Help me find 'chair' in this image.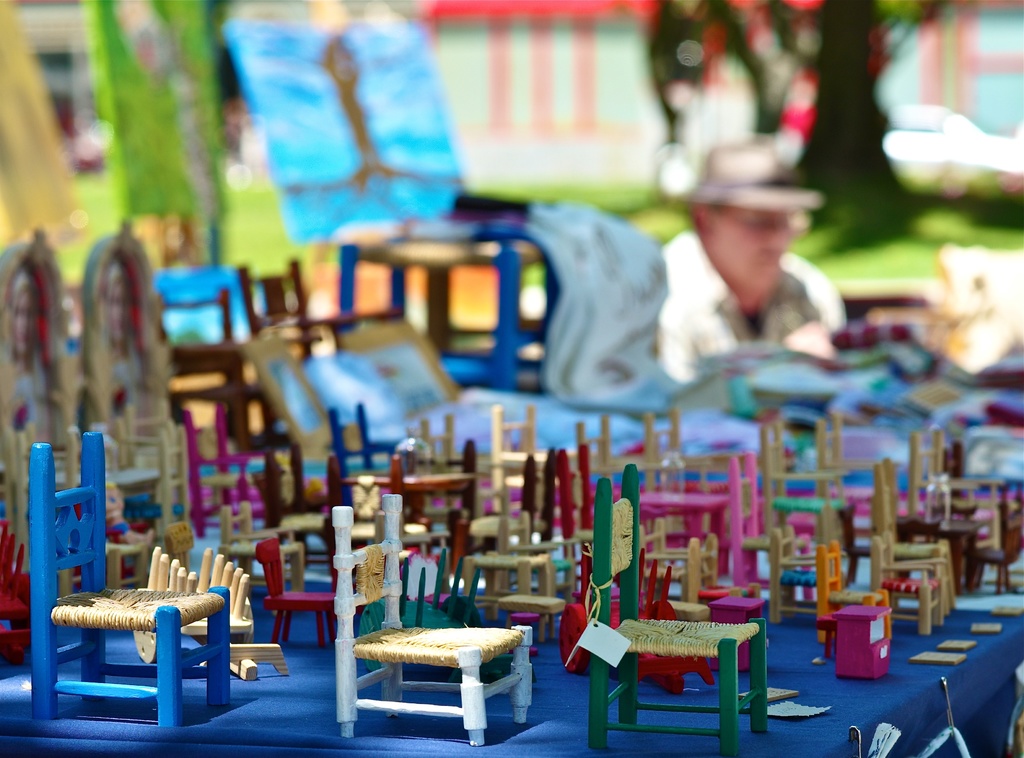
Found it: (332,488,531,748).
